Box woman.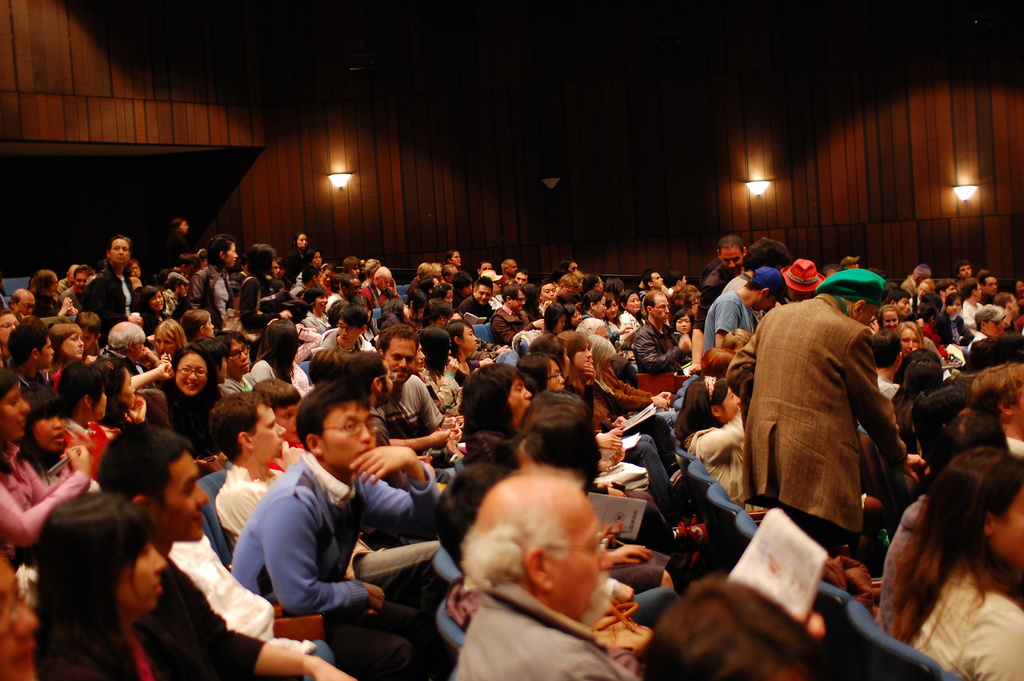
l=892, t=443, r=1023, b=680.
